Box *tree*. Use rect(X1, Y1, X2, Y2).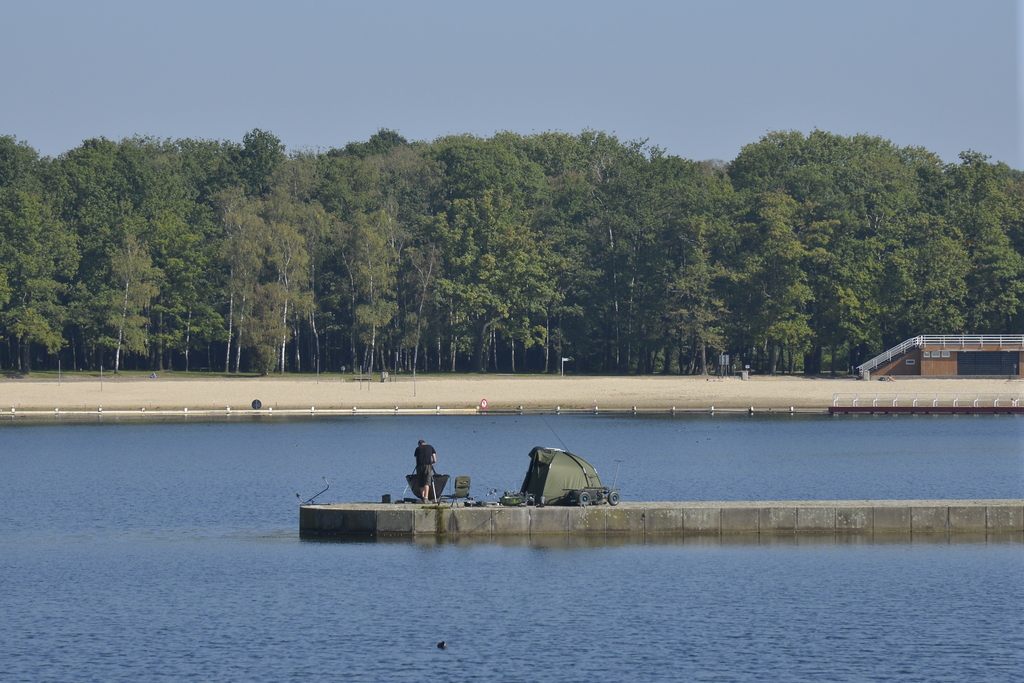
rect(260, 220, 308, 379).
